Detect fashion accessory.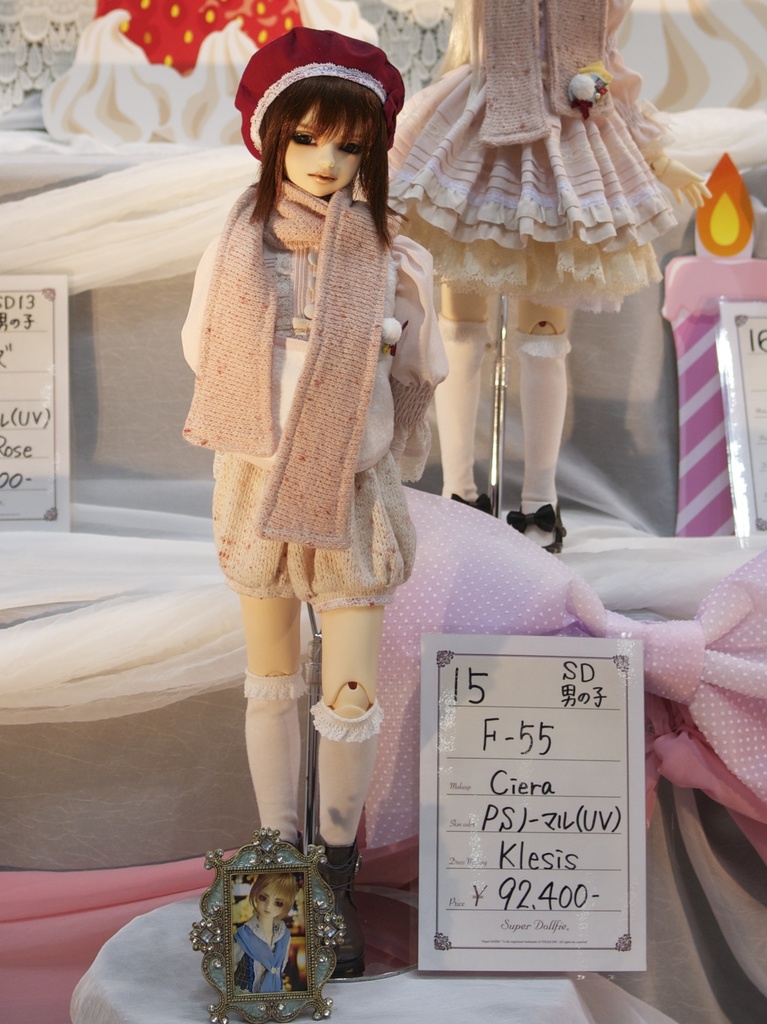
Detected at crop(324, 838, 364, 977).
